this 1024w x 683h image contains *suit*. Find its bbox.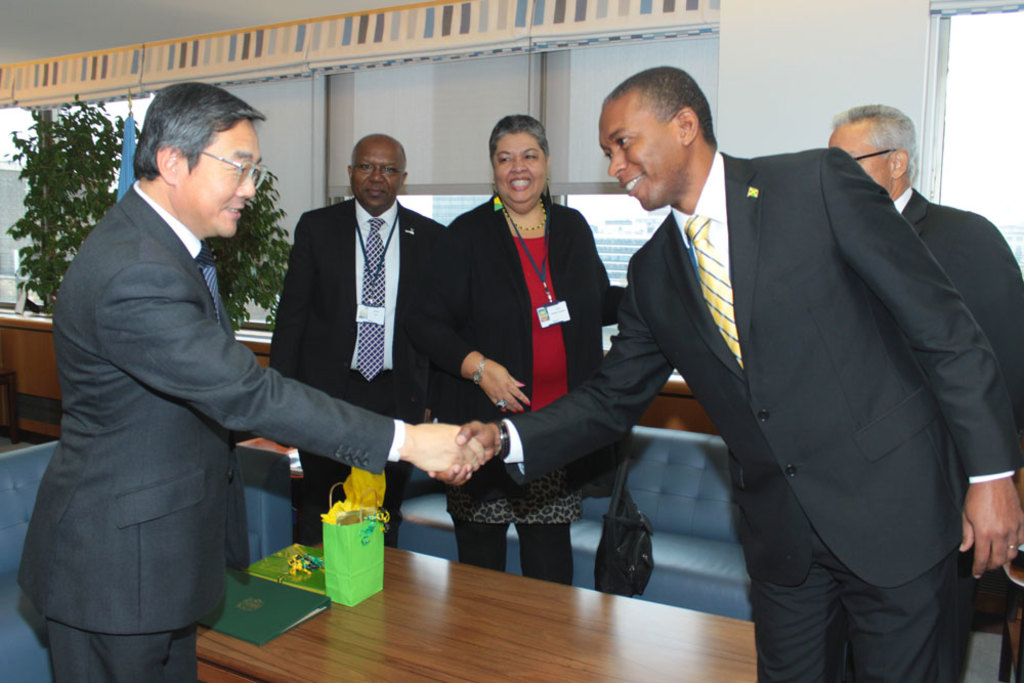
[x1=264, y1=198, x2=449, y2=539].
